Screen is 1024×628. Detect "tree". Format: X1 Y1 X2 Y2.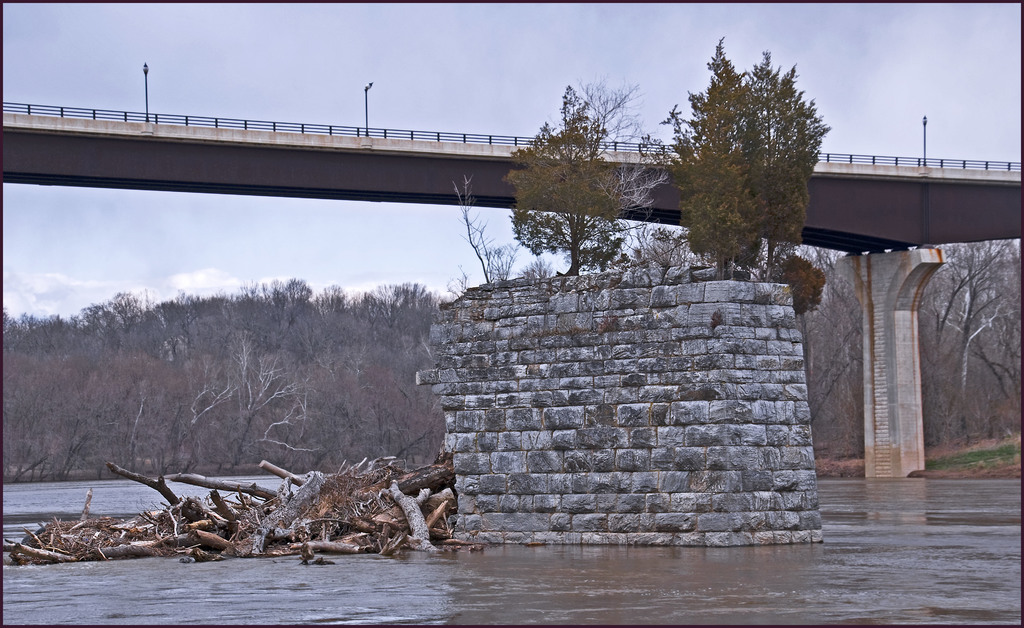
509 76 640 270.
